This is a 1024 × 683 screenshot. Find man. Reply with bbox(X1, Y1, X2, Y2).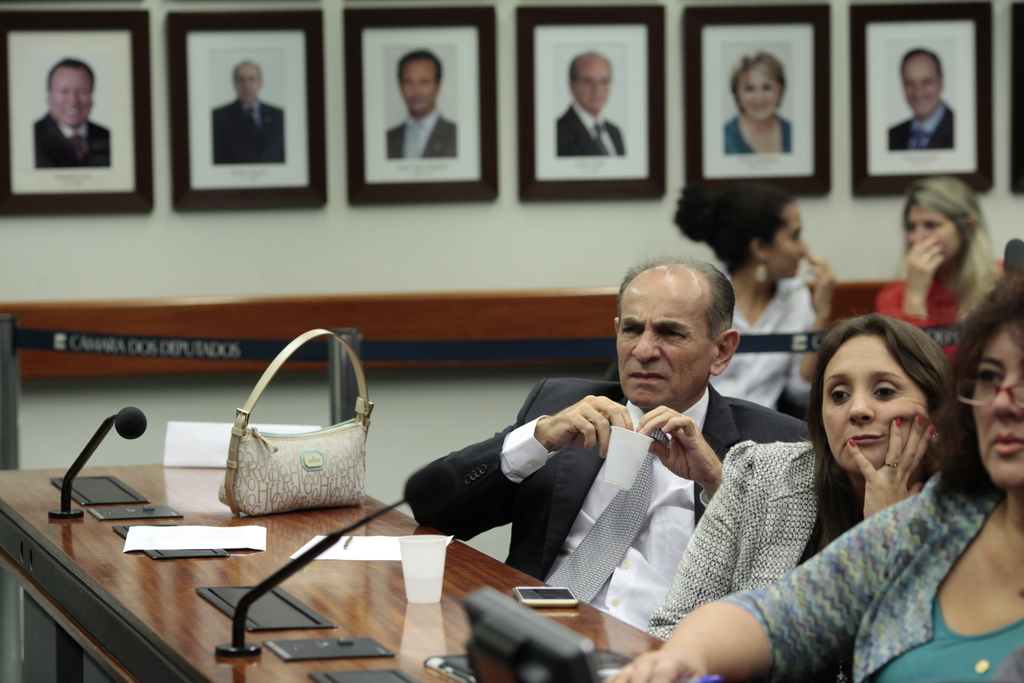
bbox(382, 49, 464, 153).
